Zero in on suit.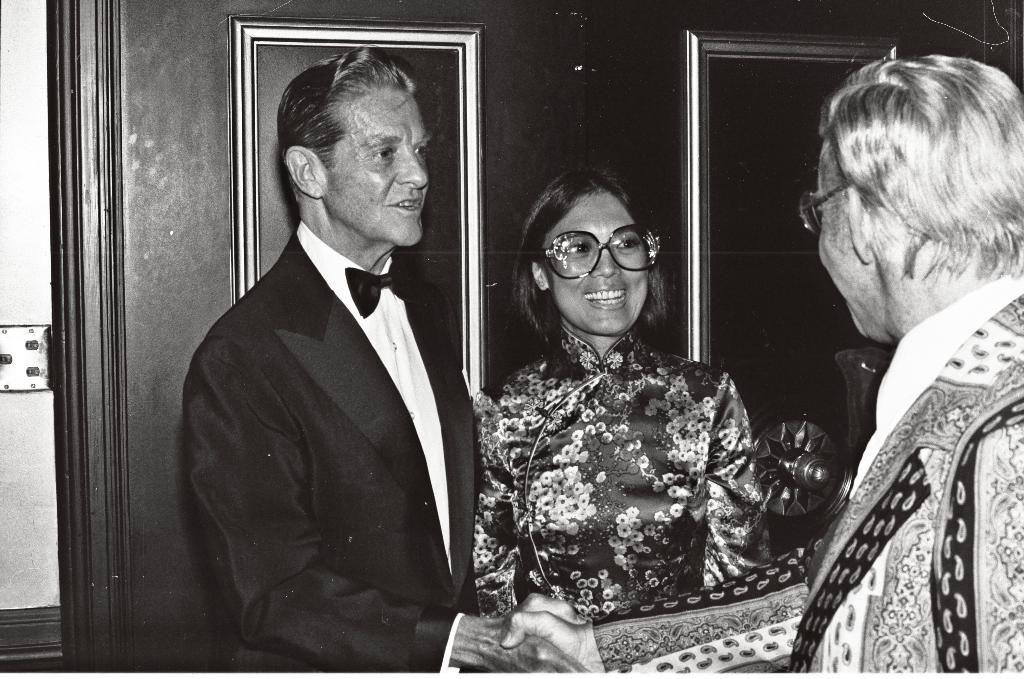
Zeroed in: rect(178, 70, 505, 678).
